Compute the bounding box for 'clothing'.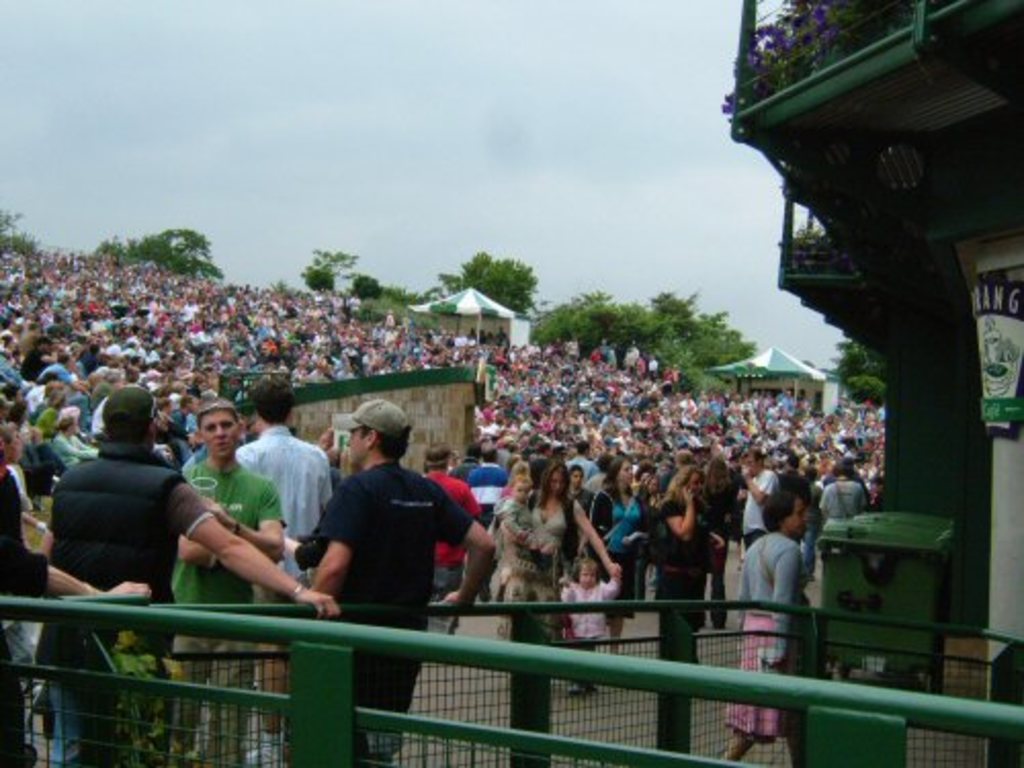
<box>227,418,340,602</box>.
